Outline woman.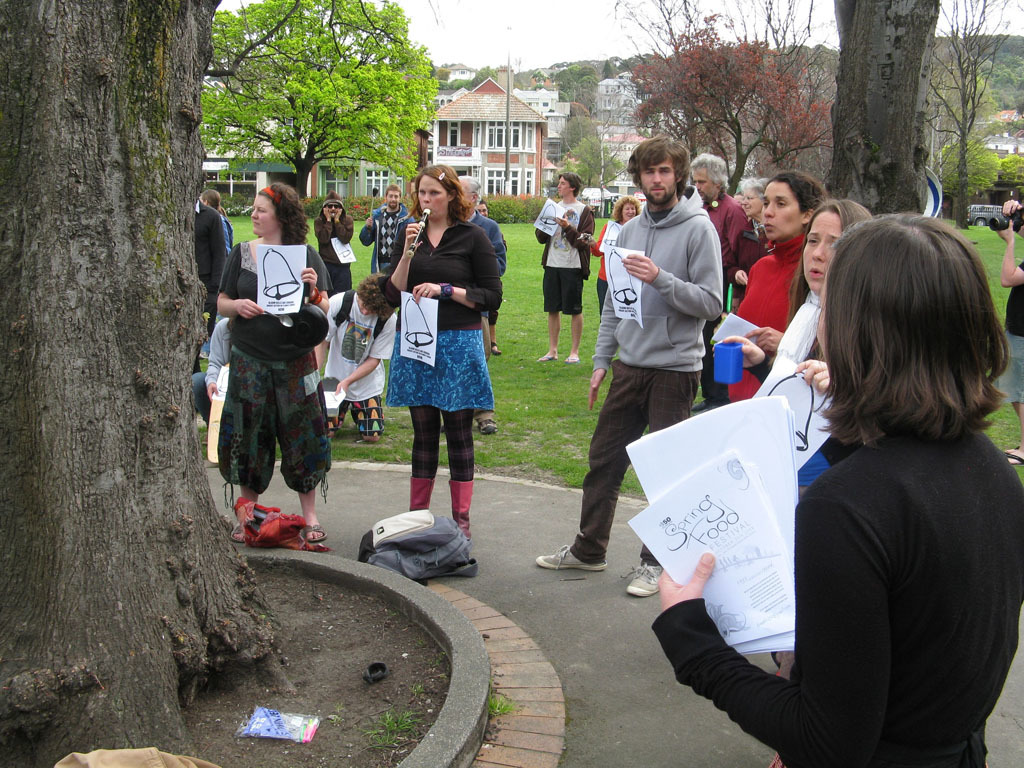
Outline: box(730, 200, 870, 395).
